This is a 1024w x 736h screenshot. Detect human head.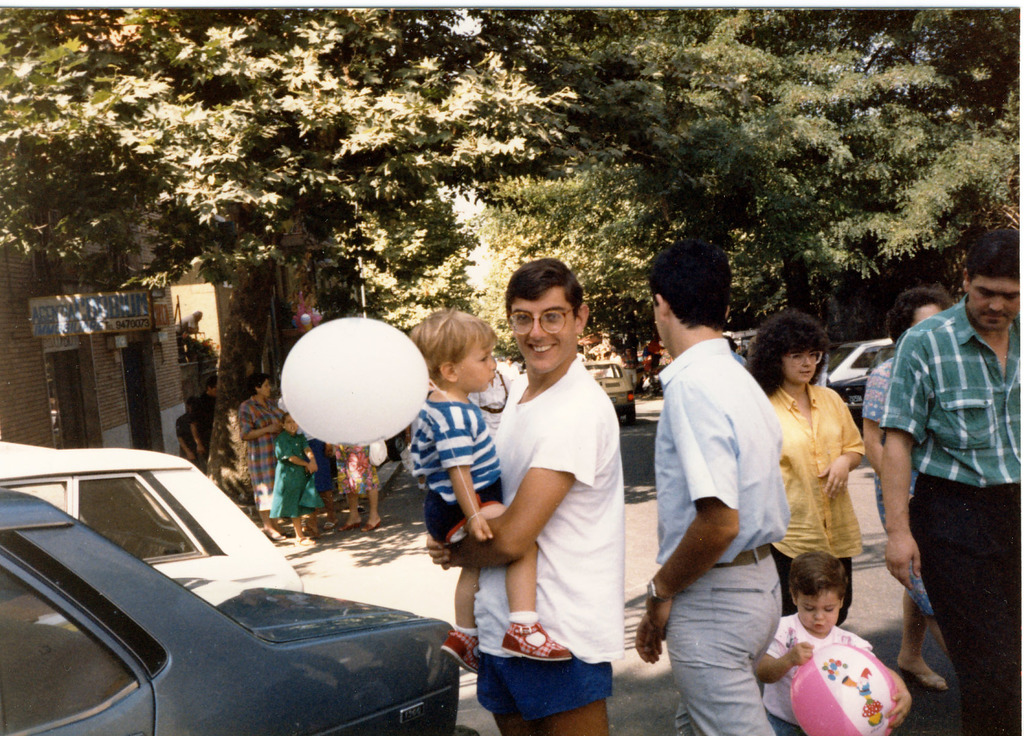
{"x1": 252, "y1": 372, "x2": 274, "y2": 395}.
